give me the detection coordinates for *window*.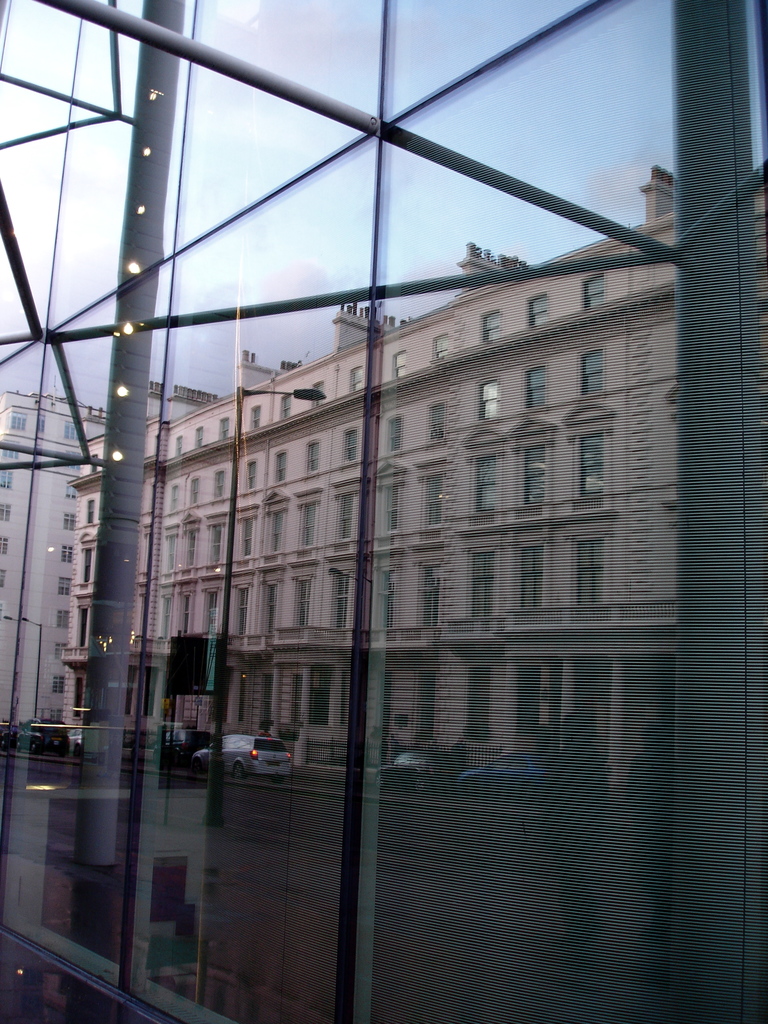
0:537:13:554.
